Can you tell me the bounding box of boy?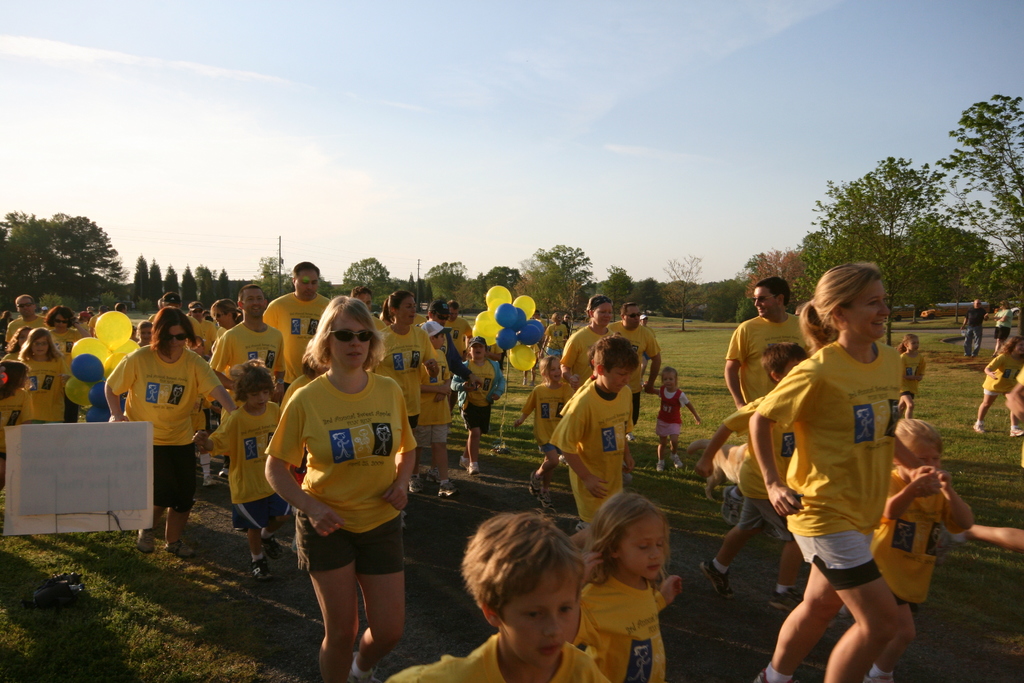
bbox(410, 321, 455, 496).
